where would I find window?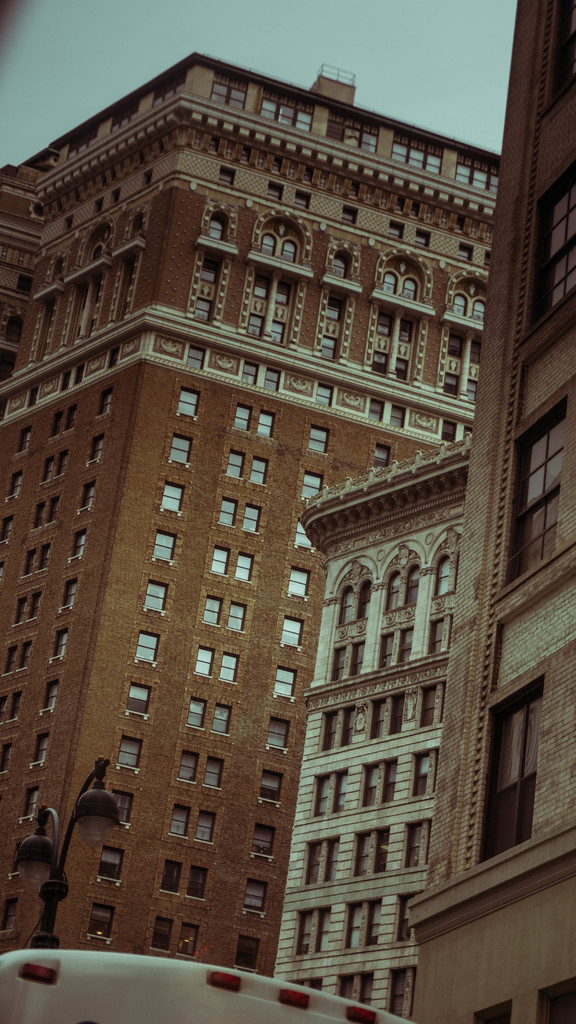
At 35,449,72,483.
